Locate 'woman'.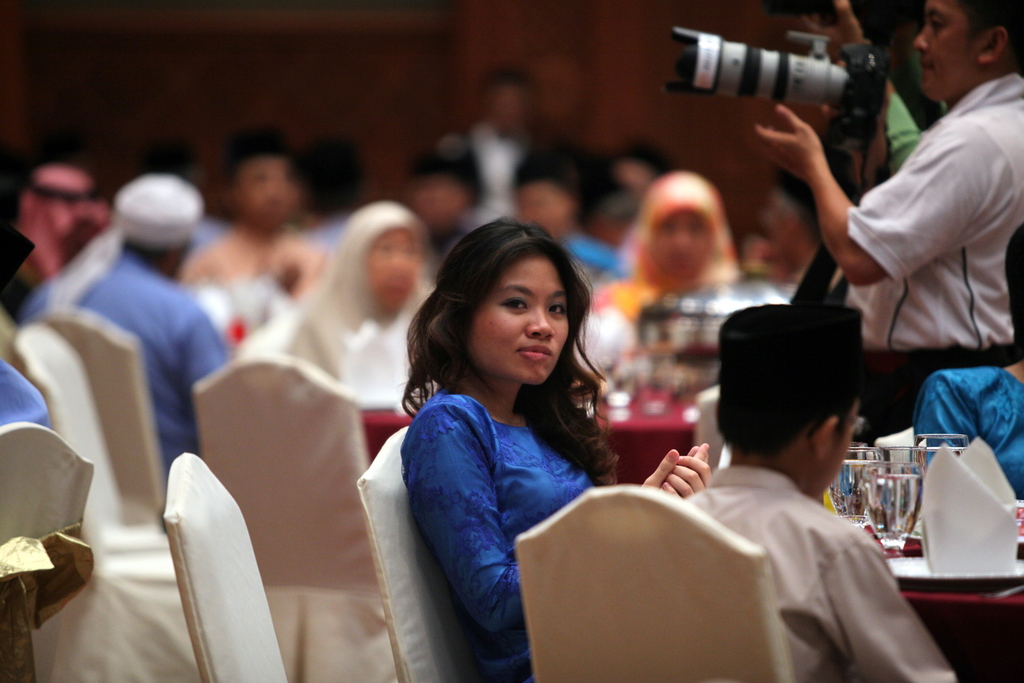
Bounding box: left=276, top=199, right=456, bottom=377.
